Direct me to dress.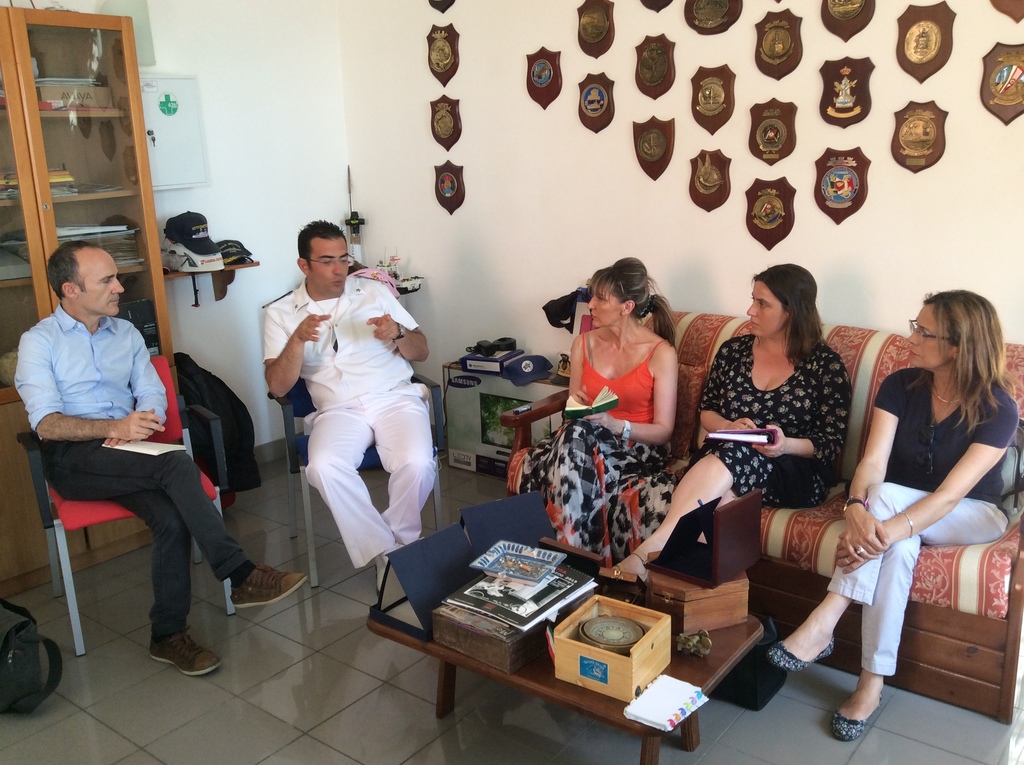
Direction: left=698, top=328, right=850, bottom=508.
